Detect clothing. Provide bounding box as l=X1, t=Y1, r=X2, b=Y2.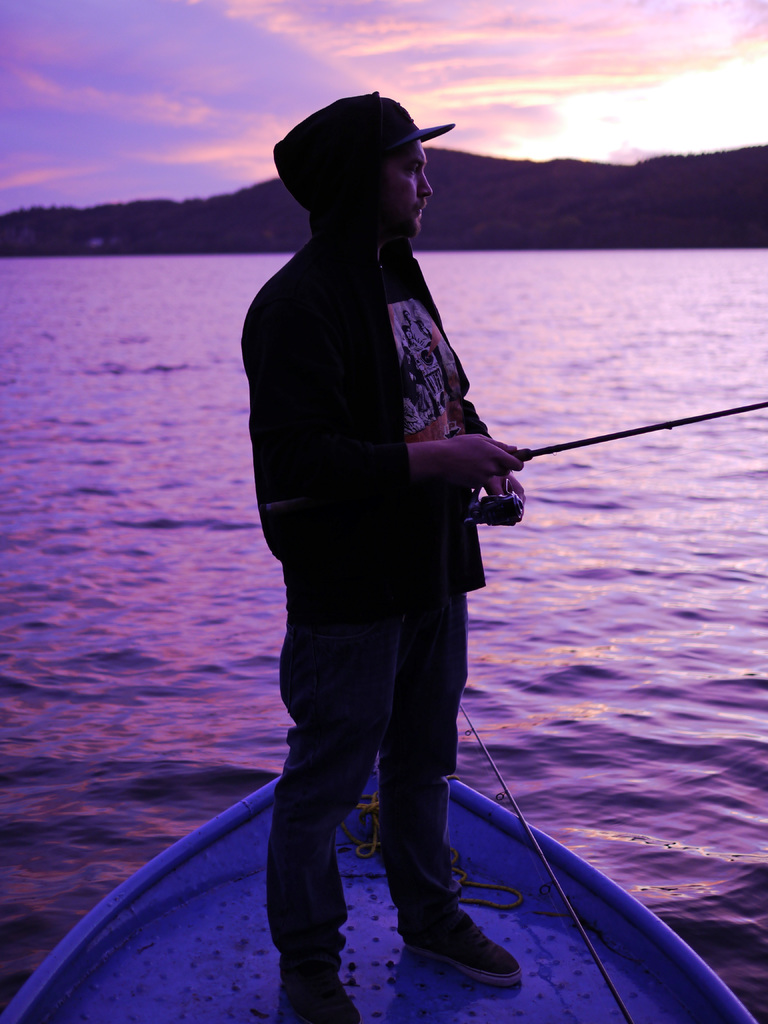
l=240, t=88, r=486, b=961.
